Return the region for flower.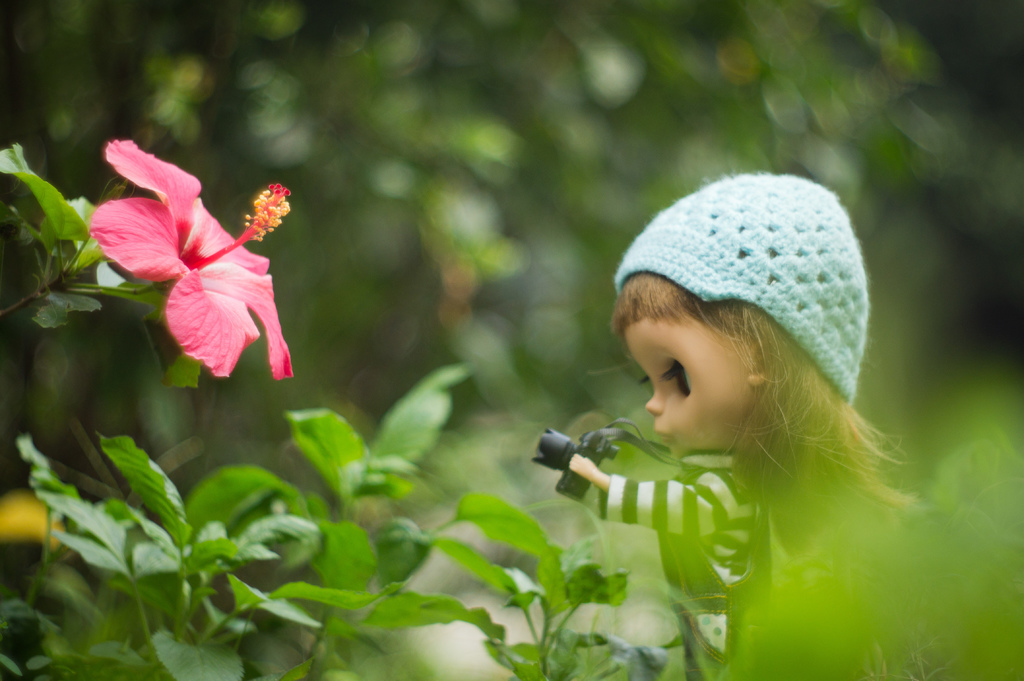
[x1=92, y1=135, x2=312, y2=382].
